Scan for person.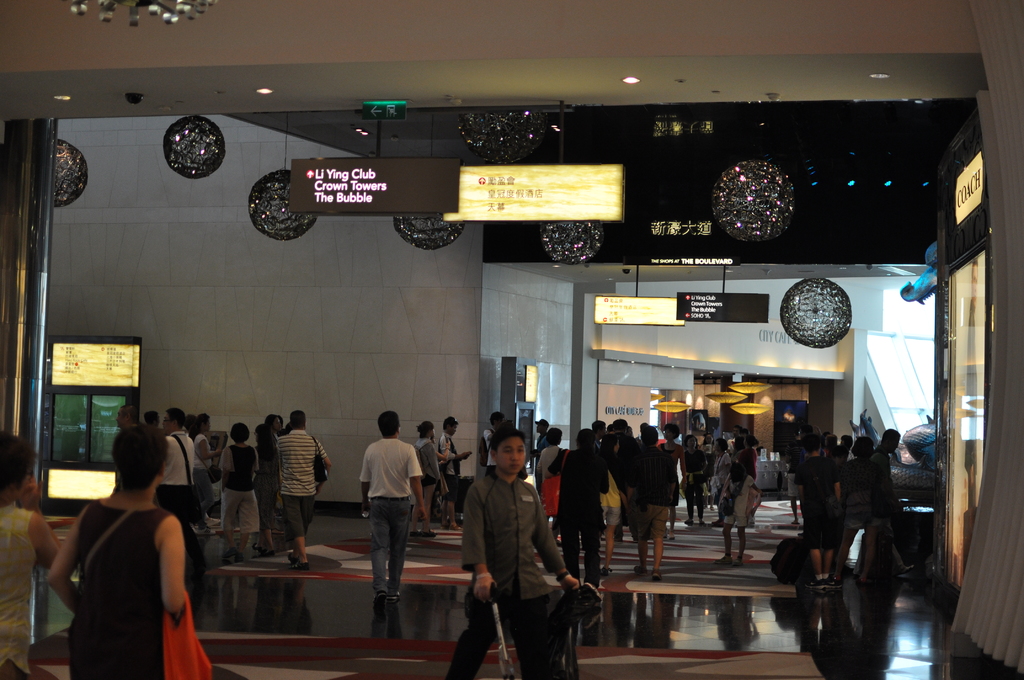
Scan result: left=355, top=387, right=427, bottom=611.
